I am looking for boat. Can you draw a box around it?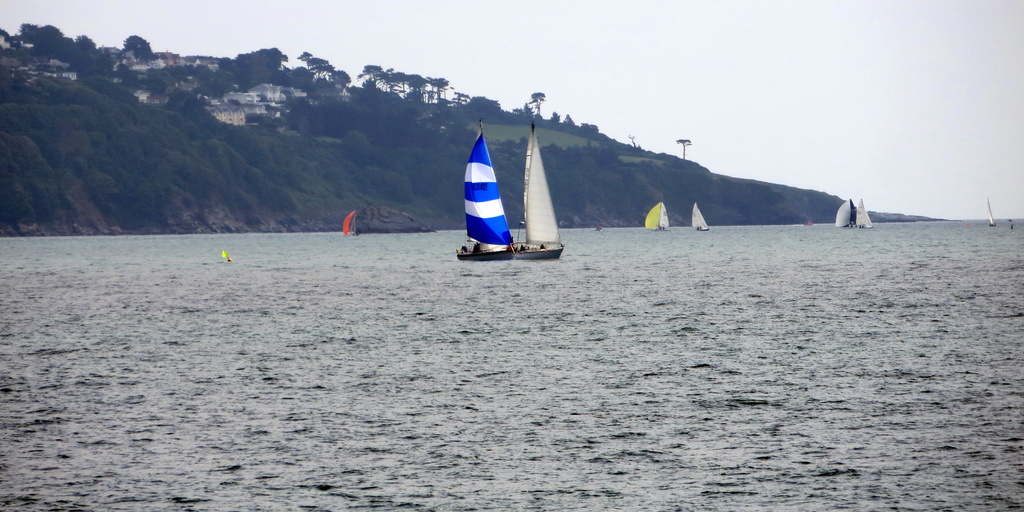
Sure, the bounding box is 839, 198, 875, 227.
